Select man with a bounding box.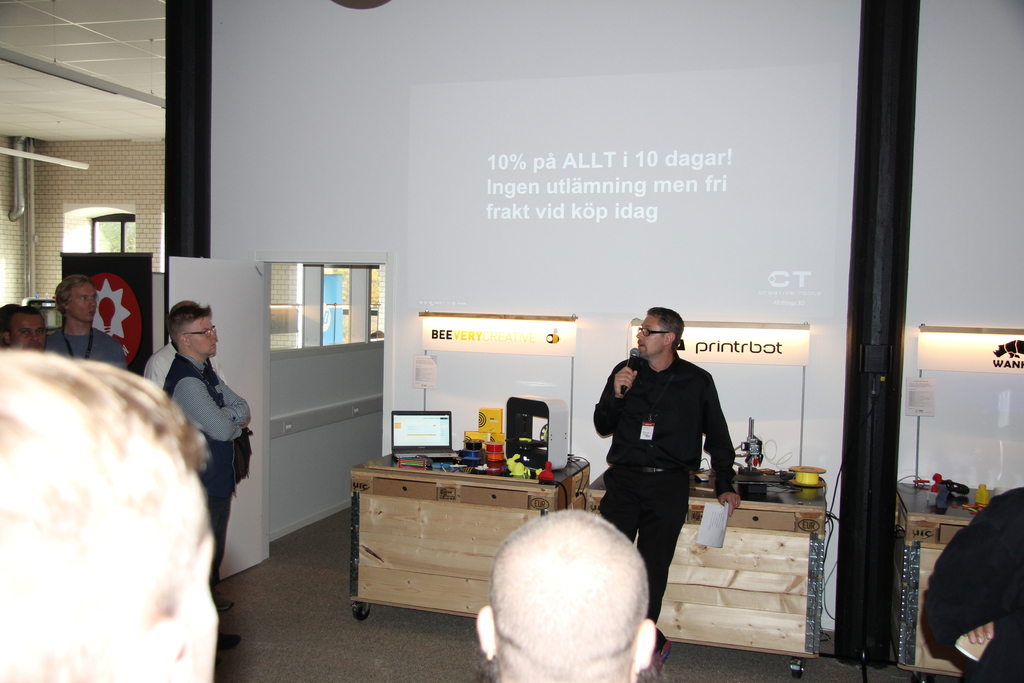
[x1=0, y1=303, x2=48, y2=348].
